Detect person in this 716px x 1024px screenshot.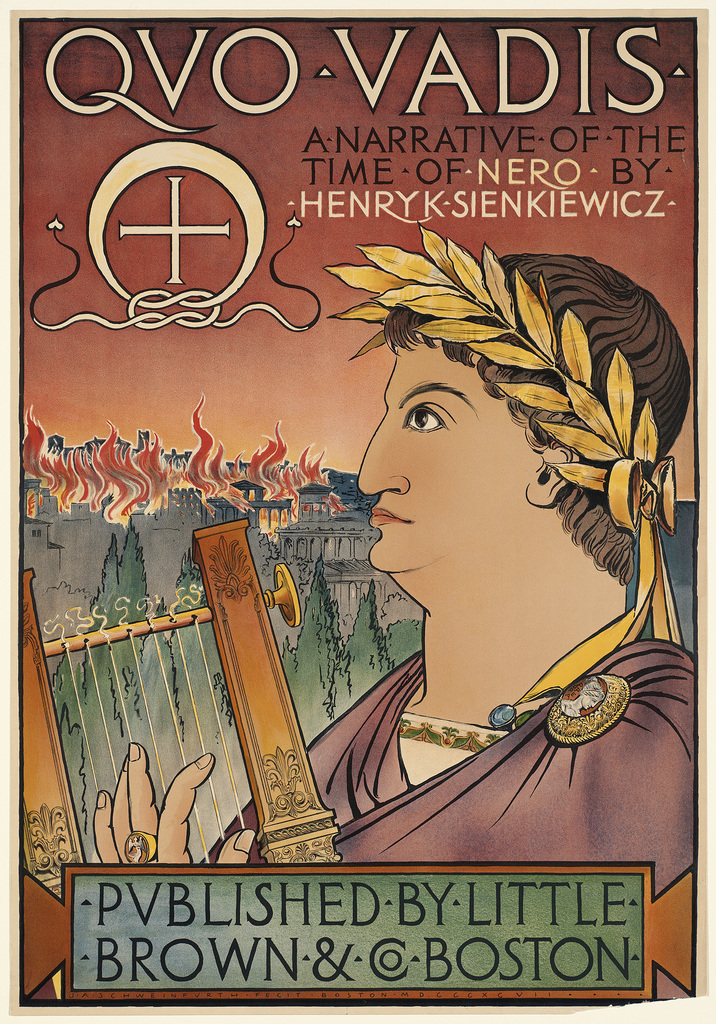
Detection: {"x1": 90, "y1": 243, "x2": 715, "y2": 1000}.
